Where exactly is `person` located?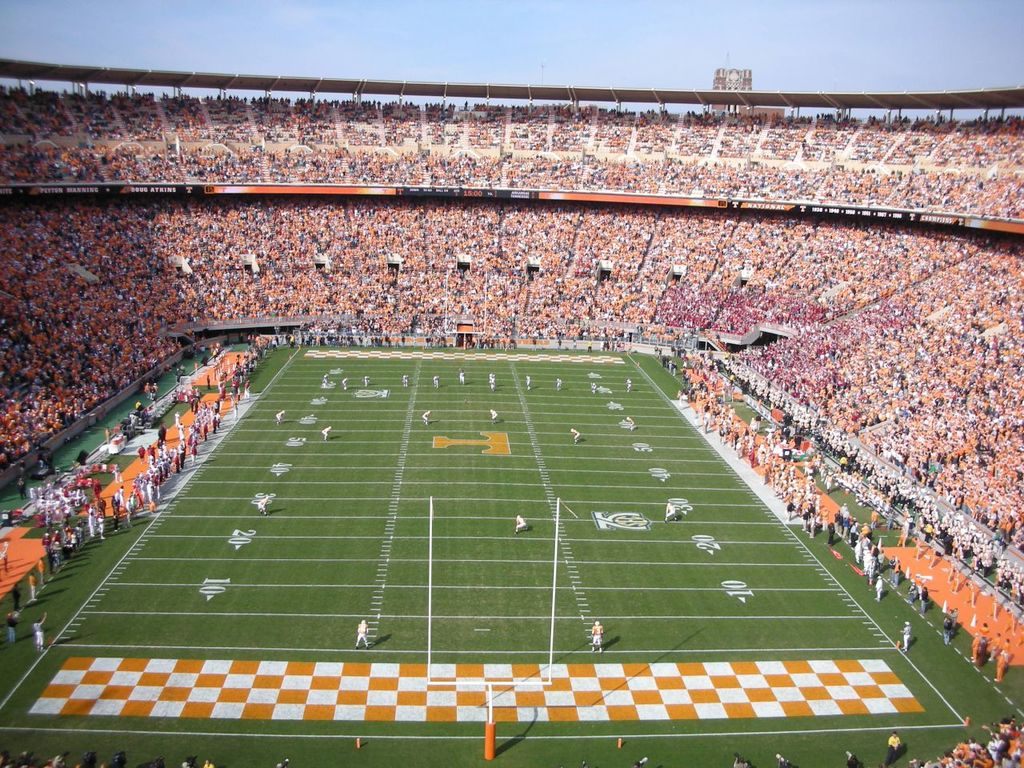
Its bounding box is select_region(664, 502, 680, 523).
